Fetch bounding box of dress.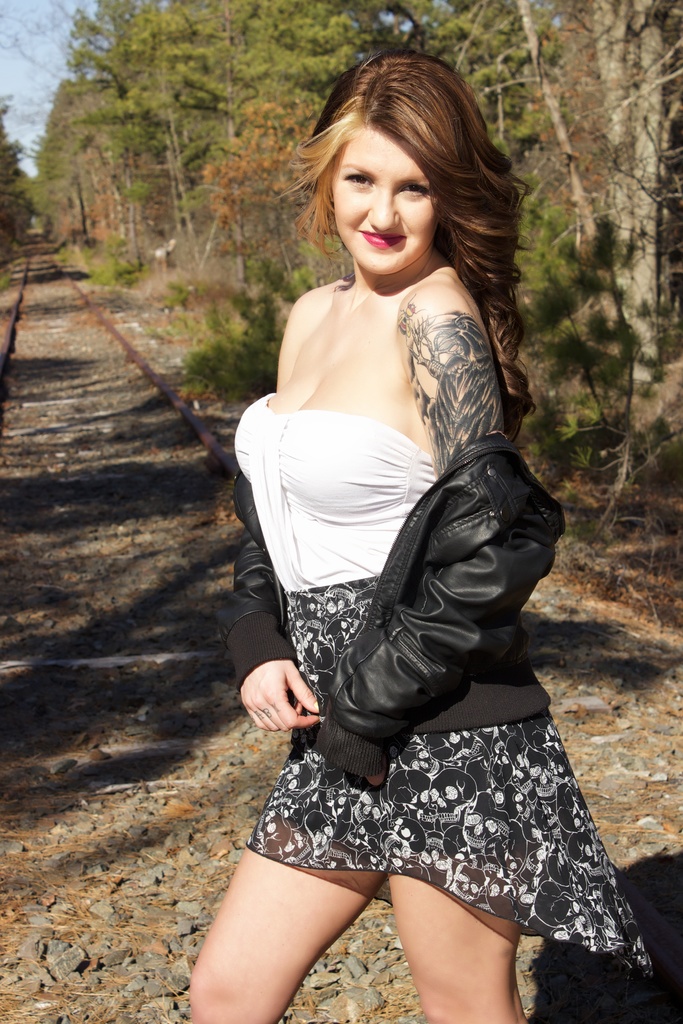
Bbox: 233,389,650,979.
